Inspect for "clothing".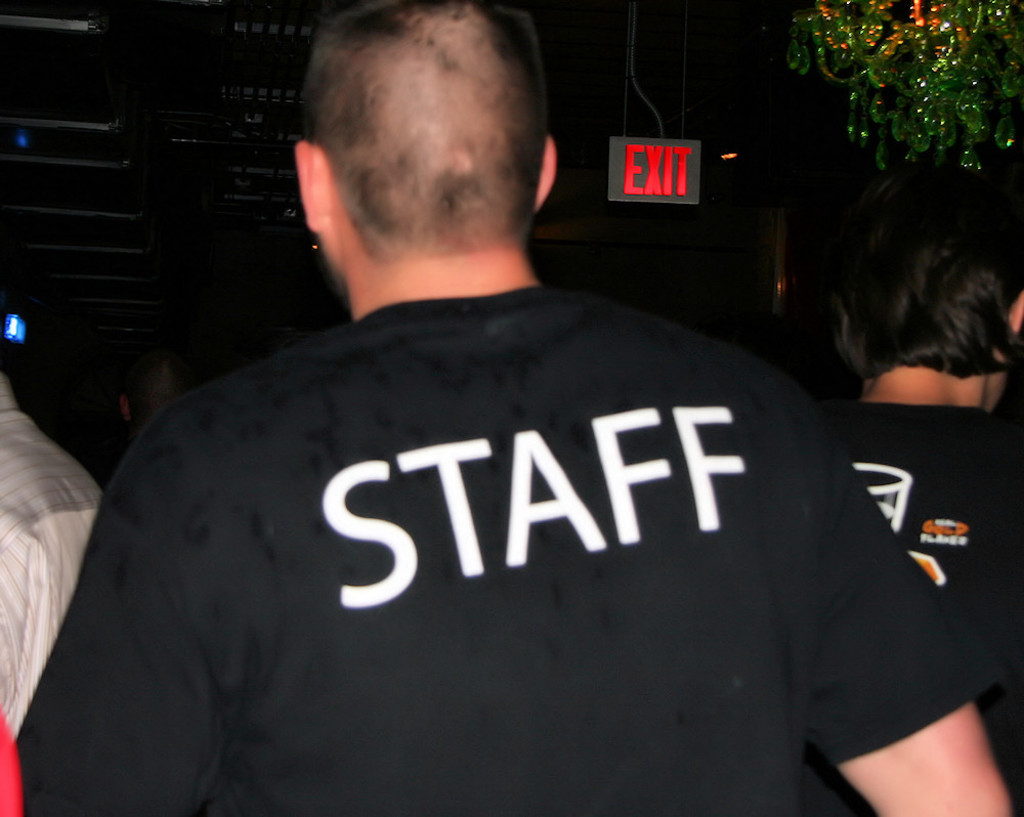
Inspection: (818,402,1023,816).
